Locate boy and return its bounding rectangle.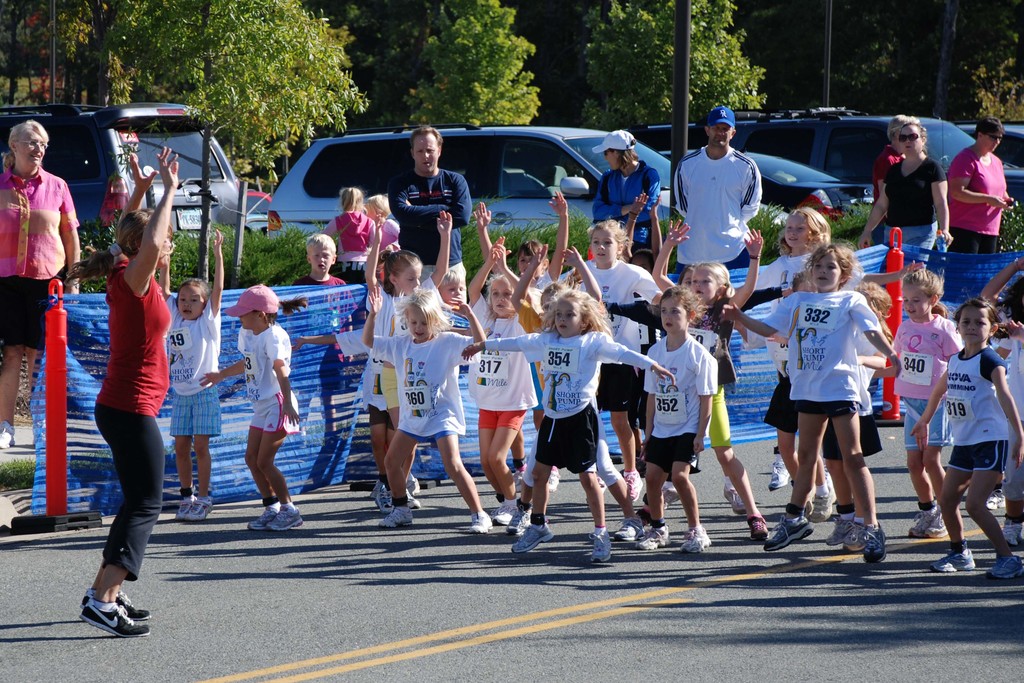
box(204, 270, 295, 536).
